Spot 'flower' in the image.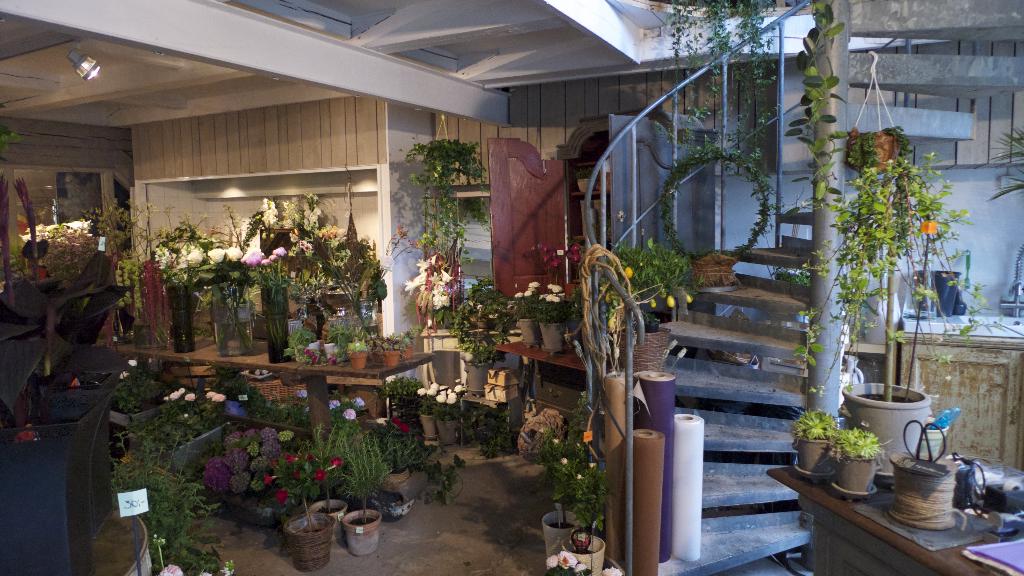
'flower' found at rect(426, 388, 435, 394).
